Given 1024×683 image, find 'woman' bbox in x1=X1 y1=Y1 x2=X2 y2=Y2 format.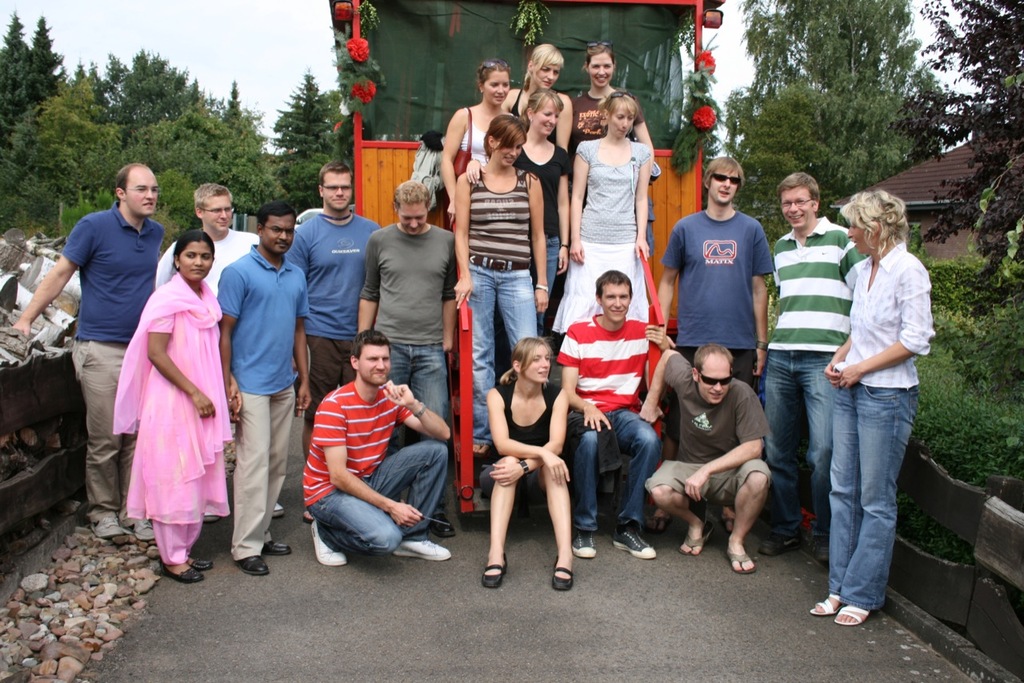
x1=589 y1=53 x2=631 y2=136.
